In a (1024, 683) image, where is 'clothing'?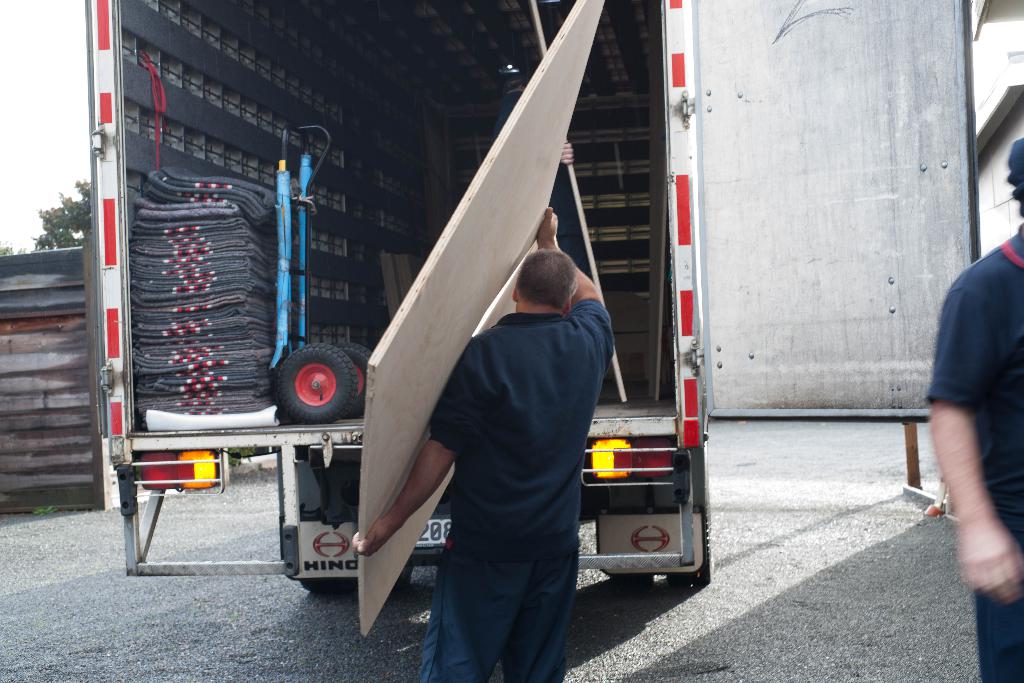
crop(412, 300, 616, 682).
